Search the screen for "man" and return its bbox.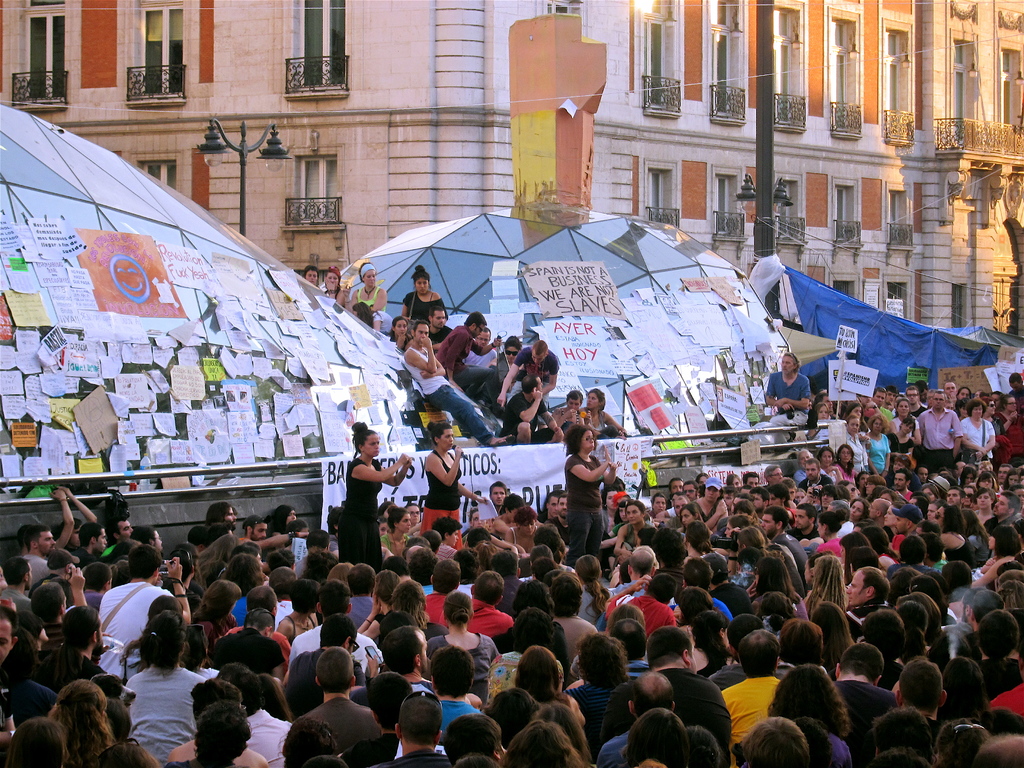
Found: [831, 641, 899, 767].
